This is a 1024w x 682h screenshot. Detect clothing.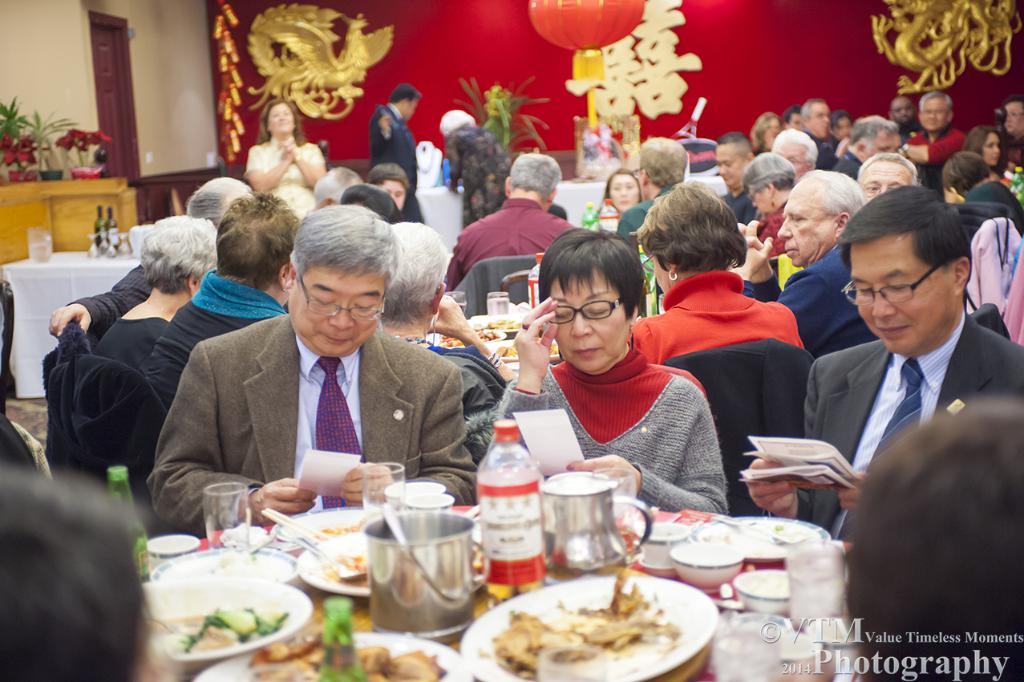
<region>366, 110, 427, 222</region>.
